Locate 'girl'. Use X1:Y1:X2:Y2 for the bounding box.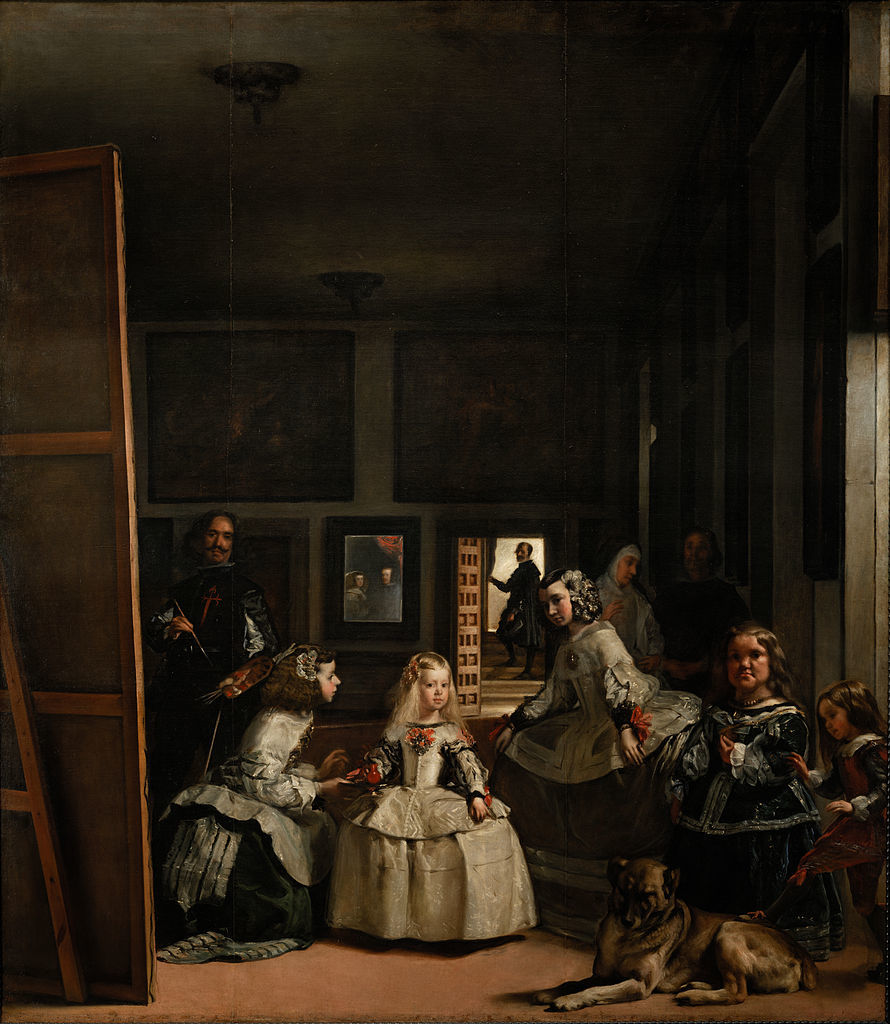
795:680:889:956.
